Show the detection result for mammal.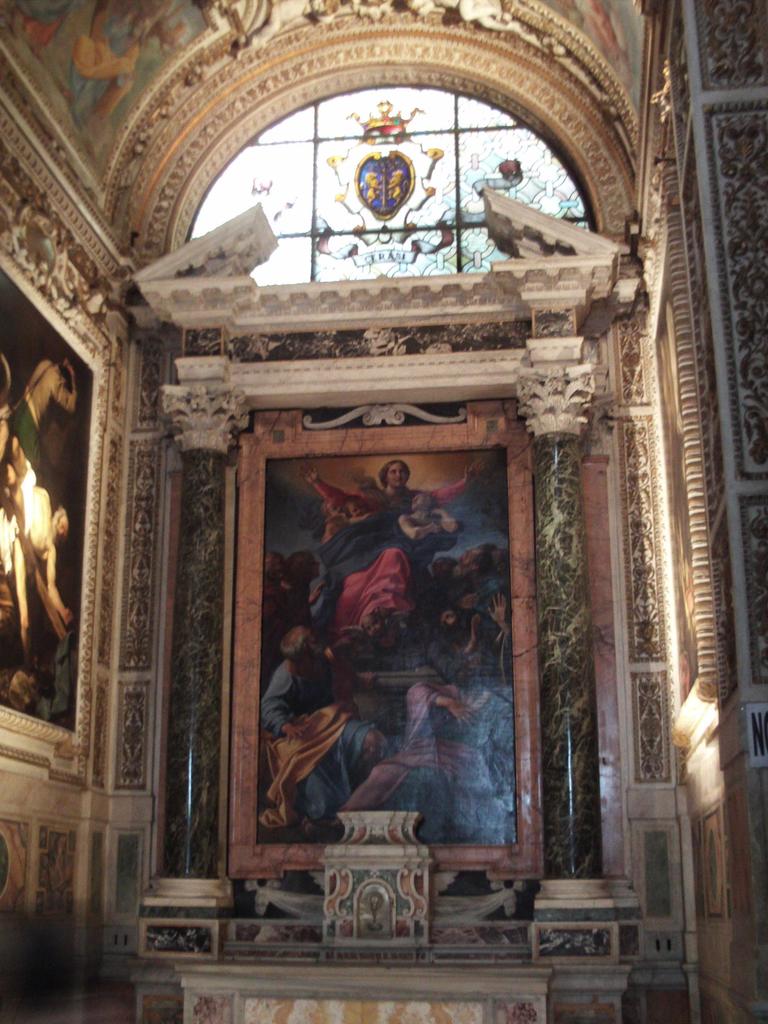
[289,459,487,648].
